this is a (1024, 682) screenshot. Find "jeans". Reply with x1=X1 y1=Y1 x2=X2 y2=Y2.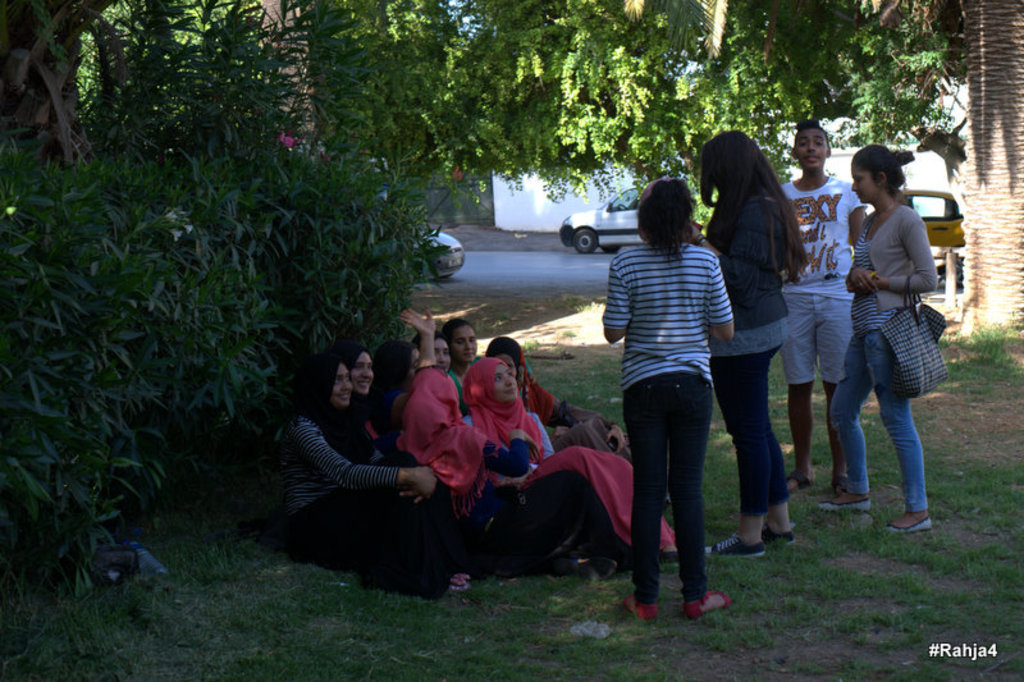
x1=707 y1=342 x2=801 y2=517.
